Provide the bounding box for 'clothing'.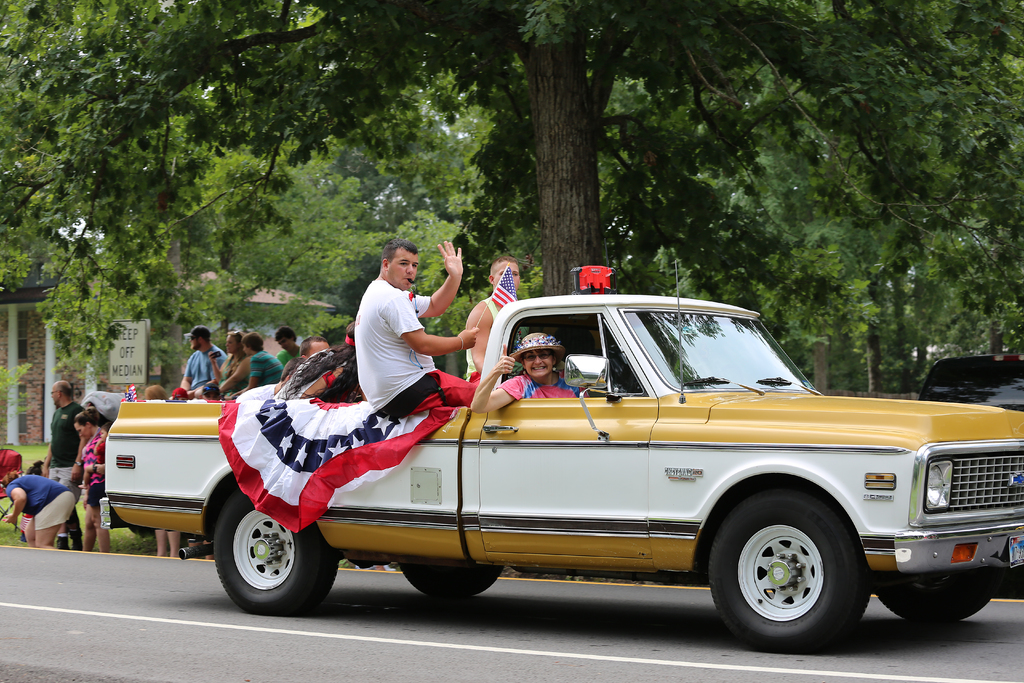
l=493, t=375, r=591, b=401.
